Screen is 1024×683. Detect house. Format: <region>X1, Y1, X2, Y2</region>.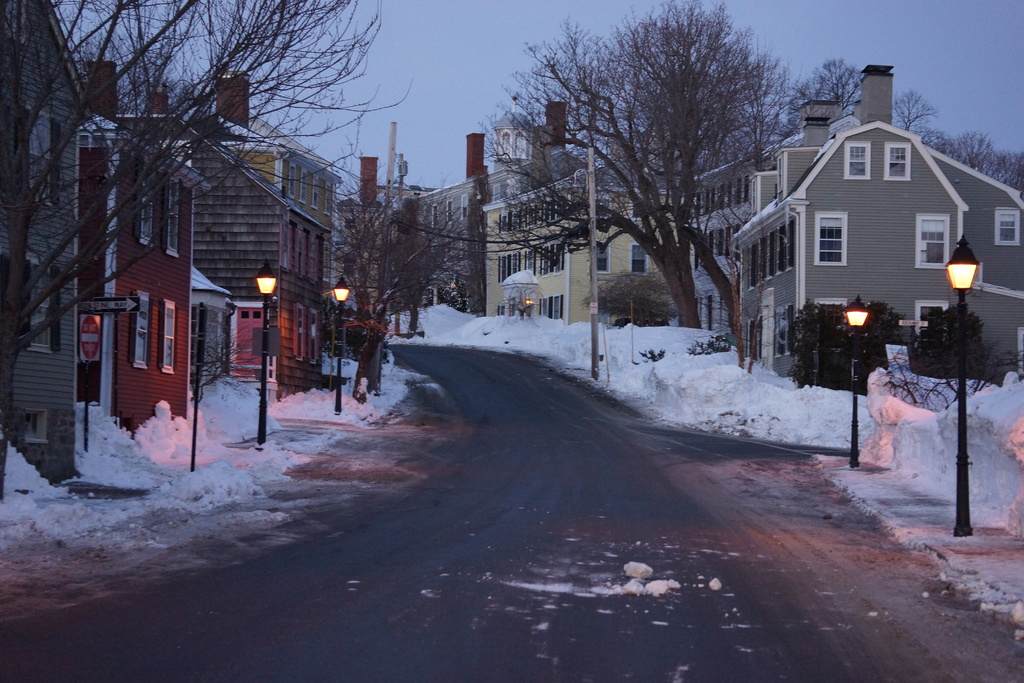
<region>383, 150, 586, 304</region>.
